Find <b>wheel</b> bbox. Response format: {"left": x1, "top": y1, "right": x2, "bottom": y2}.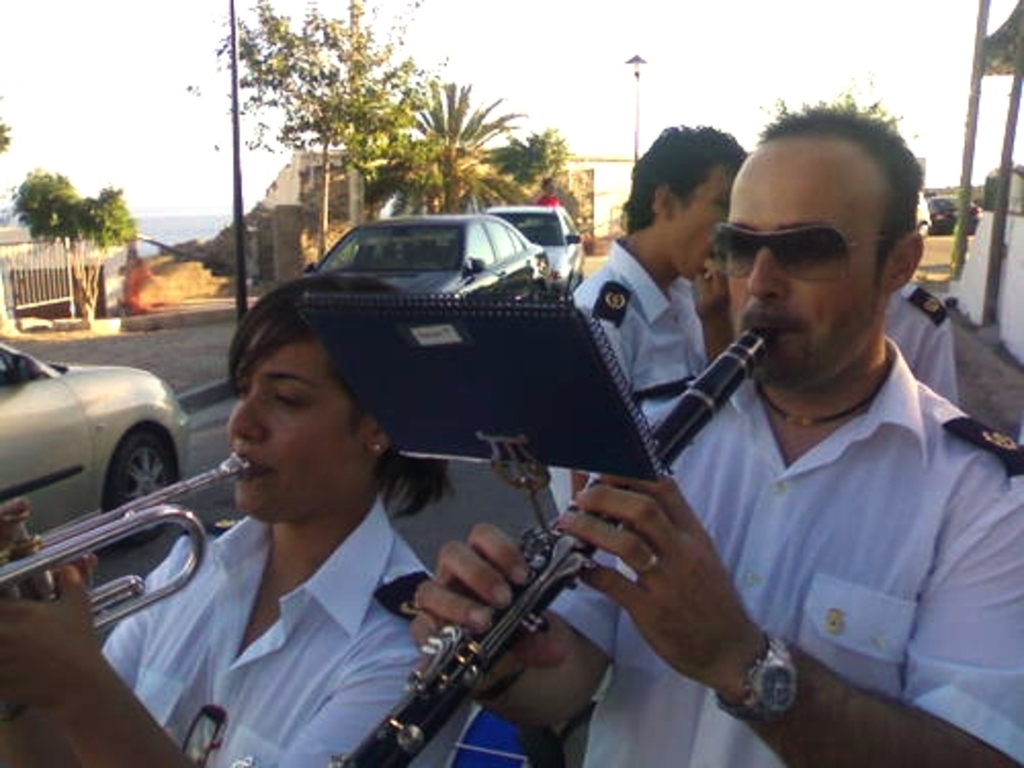
{"left": 78, "top": 430, "right": 164, "bottom": 522}.
